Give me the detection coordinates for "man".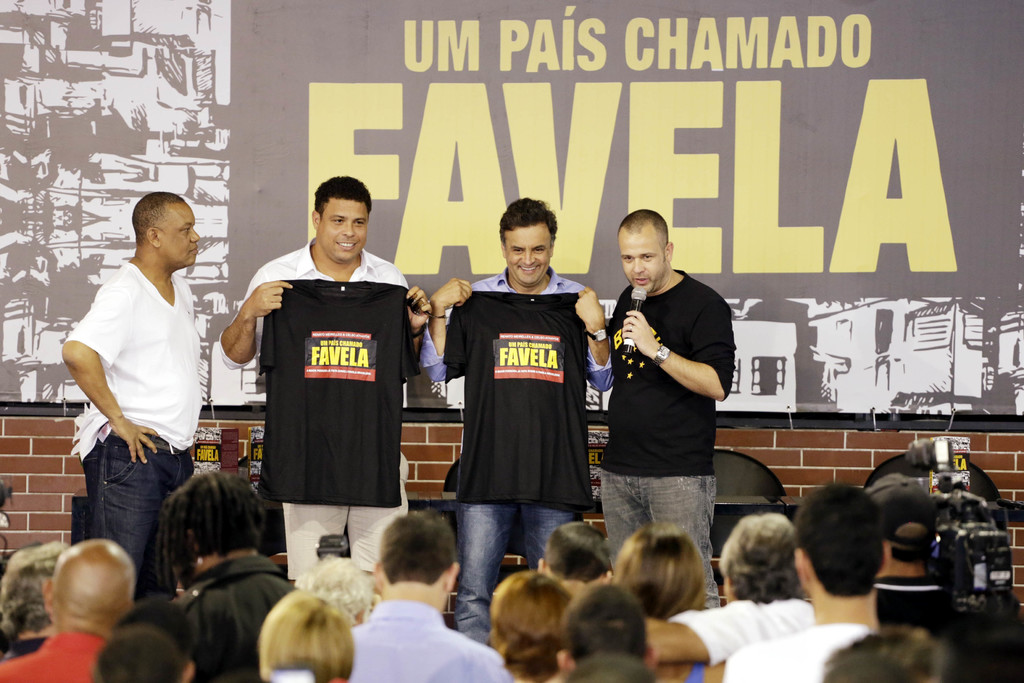
region(351, 506, 510, 682).
